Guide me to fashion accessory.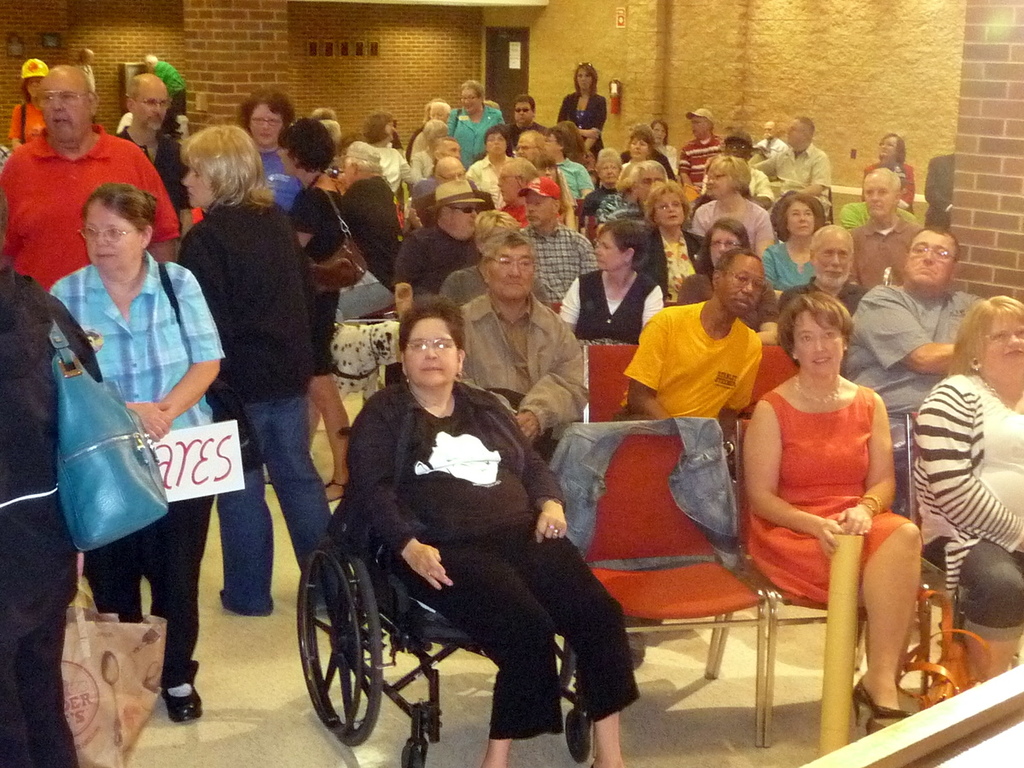
Guidance: detection(448, 205, 486, 212).
